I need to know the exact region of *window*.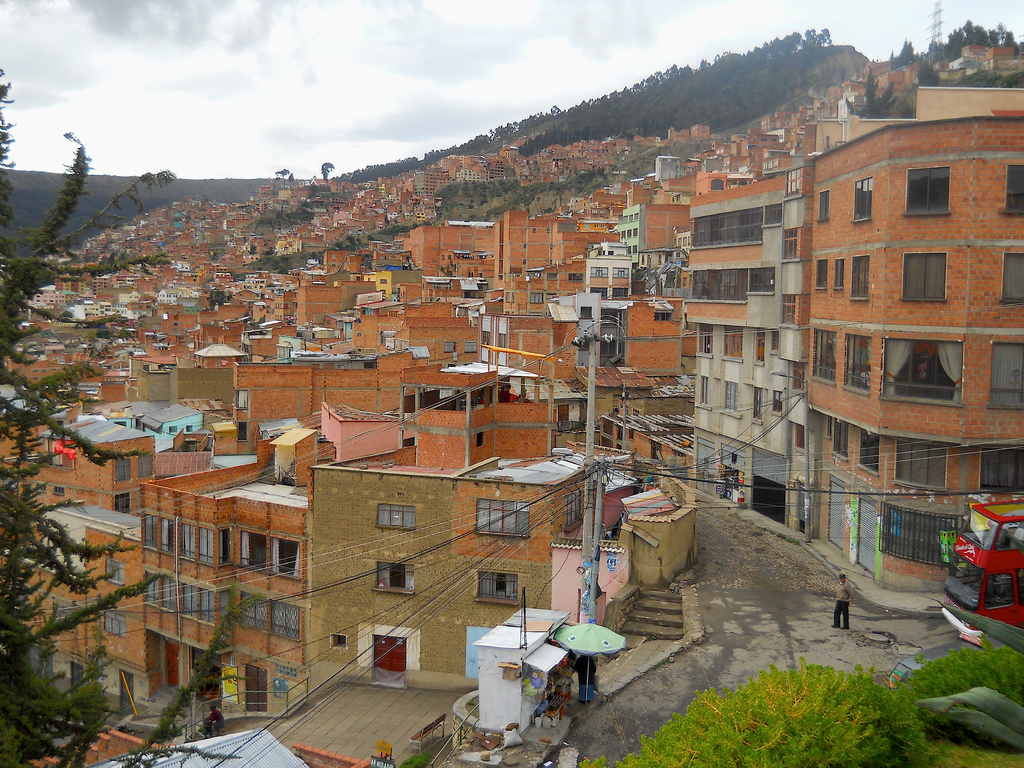
Region: (476, 504, 532, 539).
